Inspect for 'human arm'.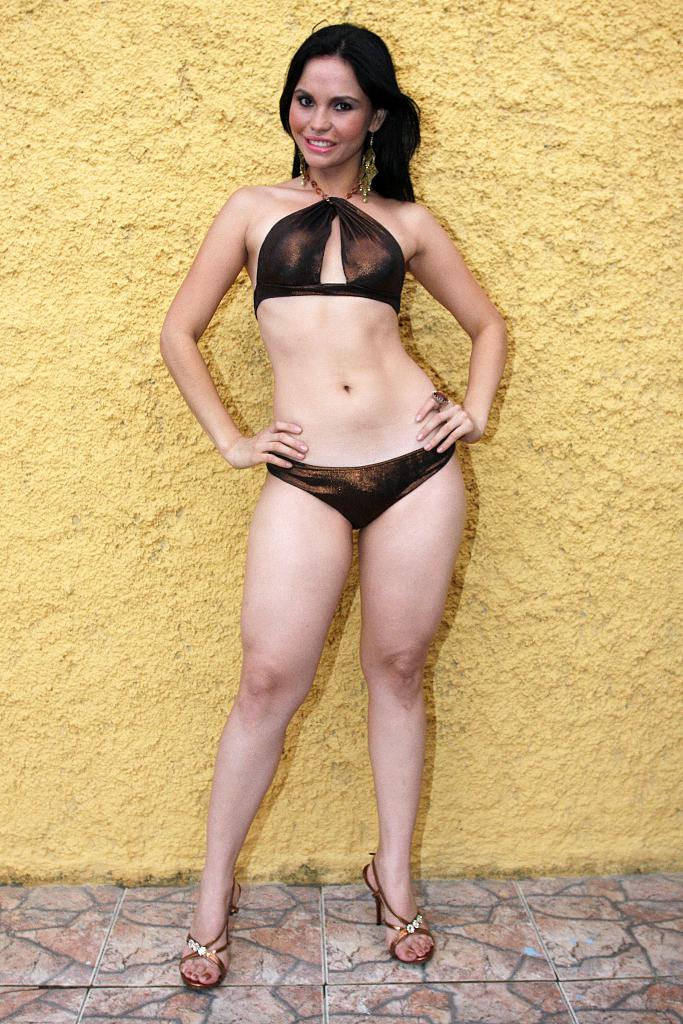
Inspection: detection(167, 205, 273, 510).
